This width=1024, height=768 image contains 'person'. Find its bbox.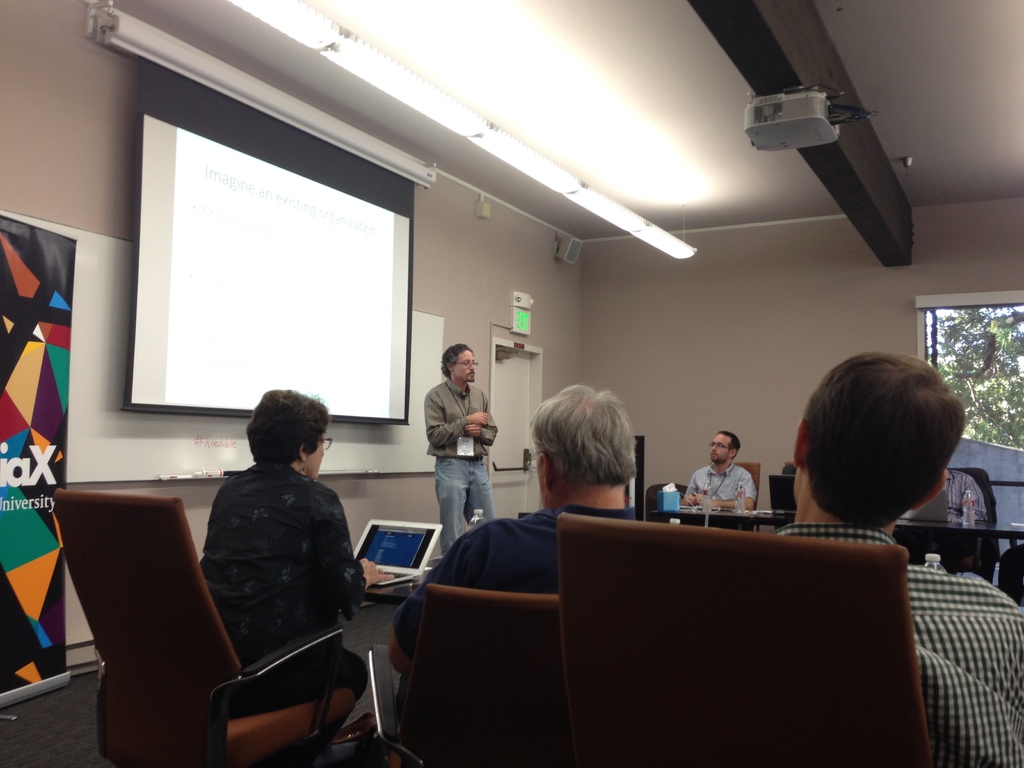
(684,431,764,526).
